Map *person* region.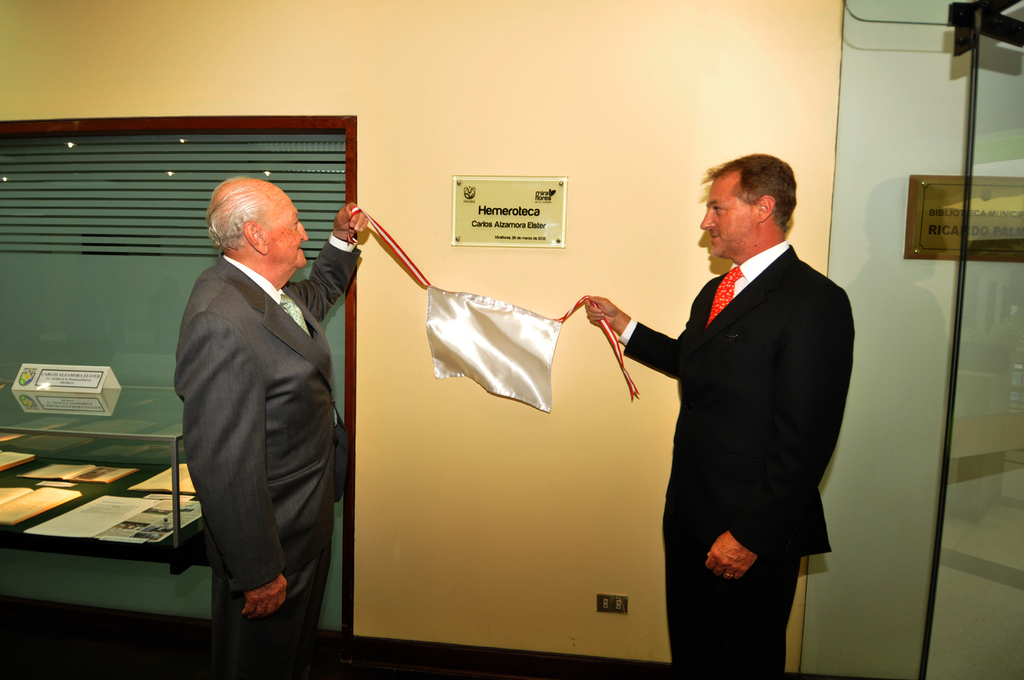
Mapped to x1=173, y1=177, x2=369, y2=674.
